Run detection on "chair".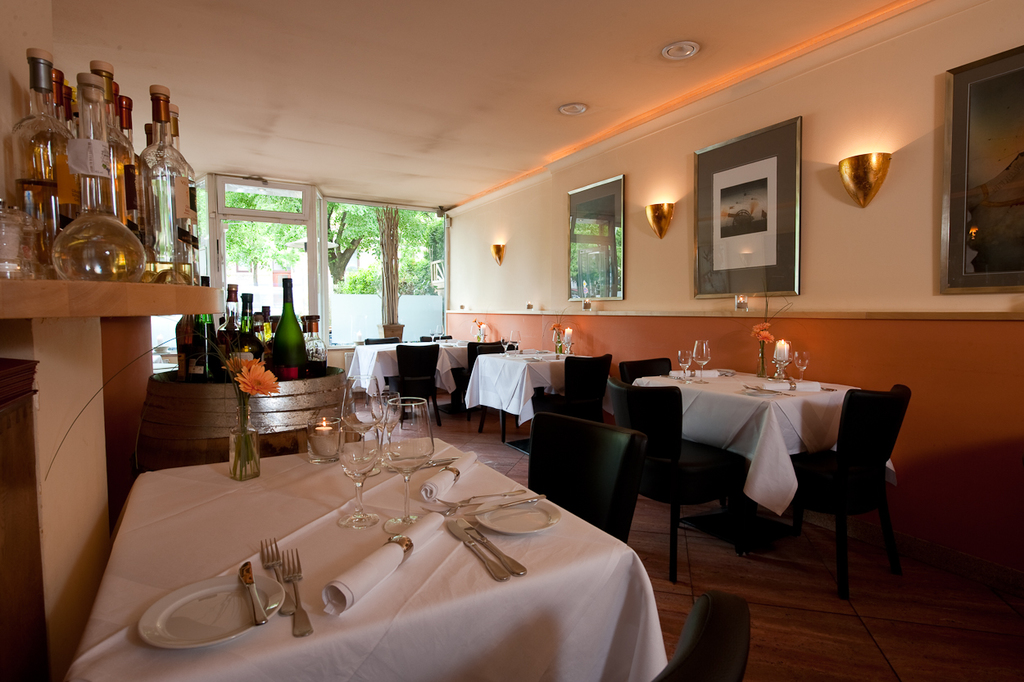
Result: 618, 357, 720, 445.
